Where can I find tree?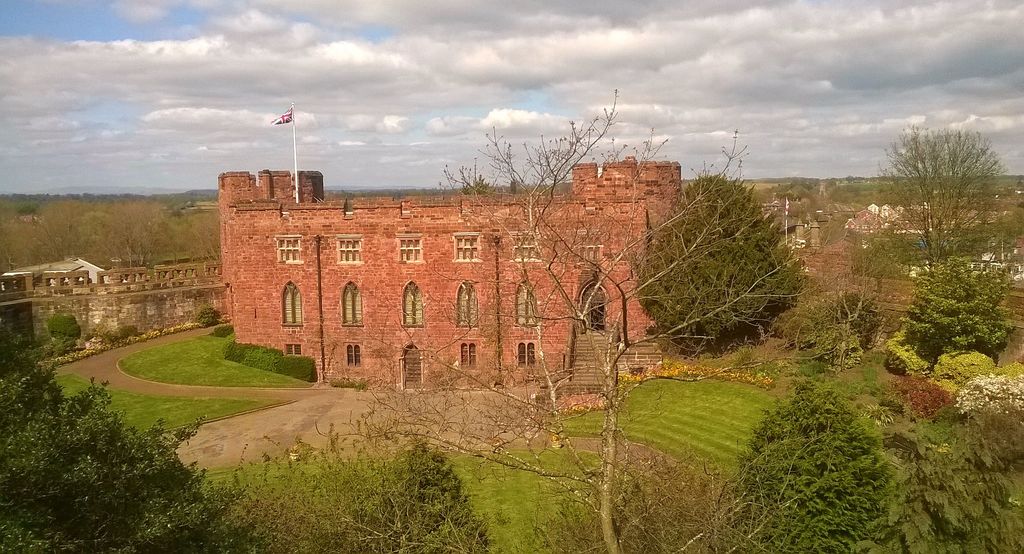
You can find it at {"x1": 785, "y1": 279, "x2": 877, "y2": 371}.
